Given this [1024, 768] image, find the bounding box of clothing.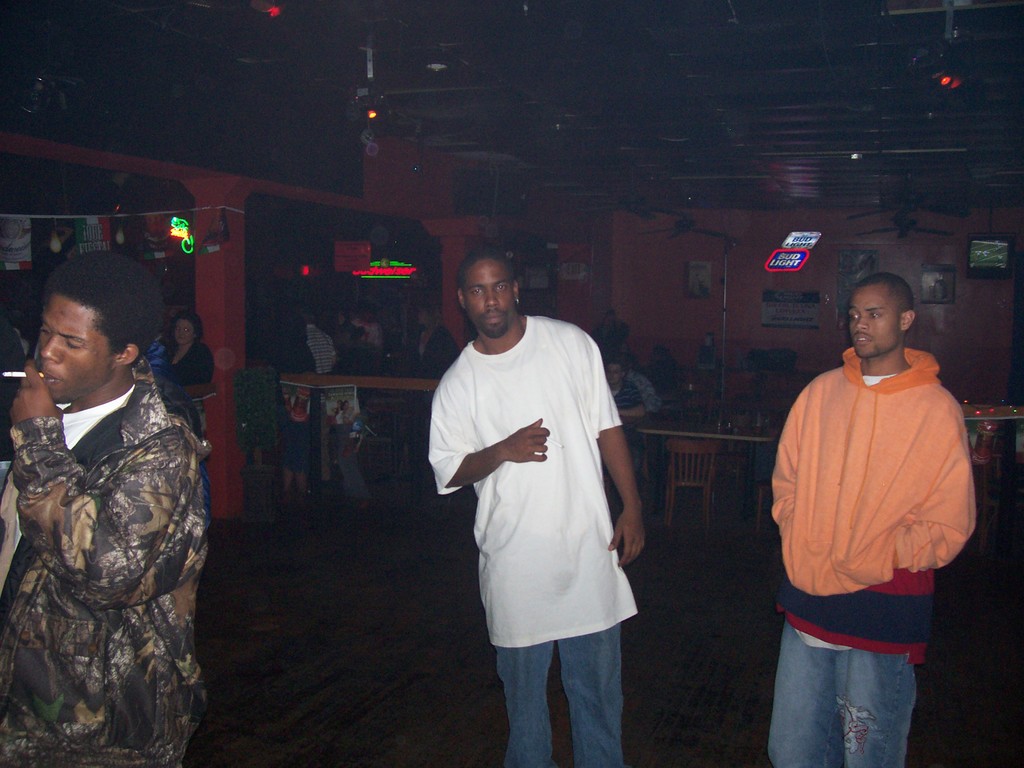
box(625, 368, 657, 413).
